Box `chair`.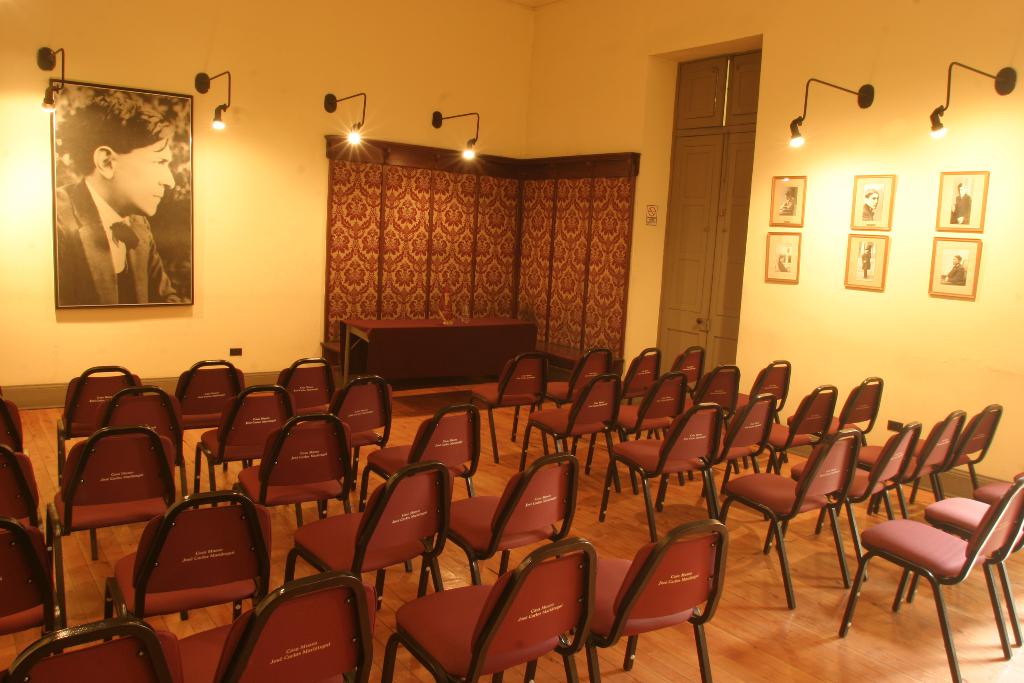
[x1=353, y1=404, x2=488, y2=509].
